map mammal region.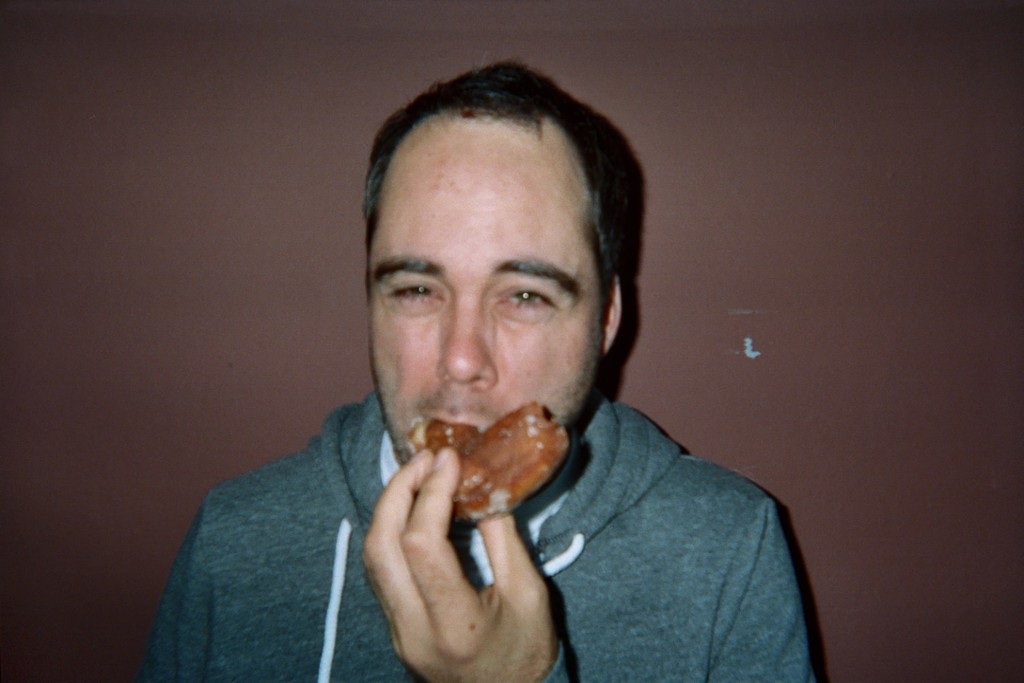
Mapped to box=[152, 111, 831, 682].
